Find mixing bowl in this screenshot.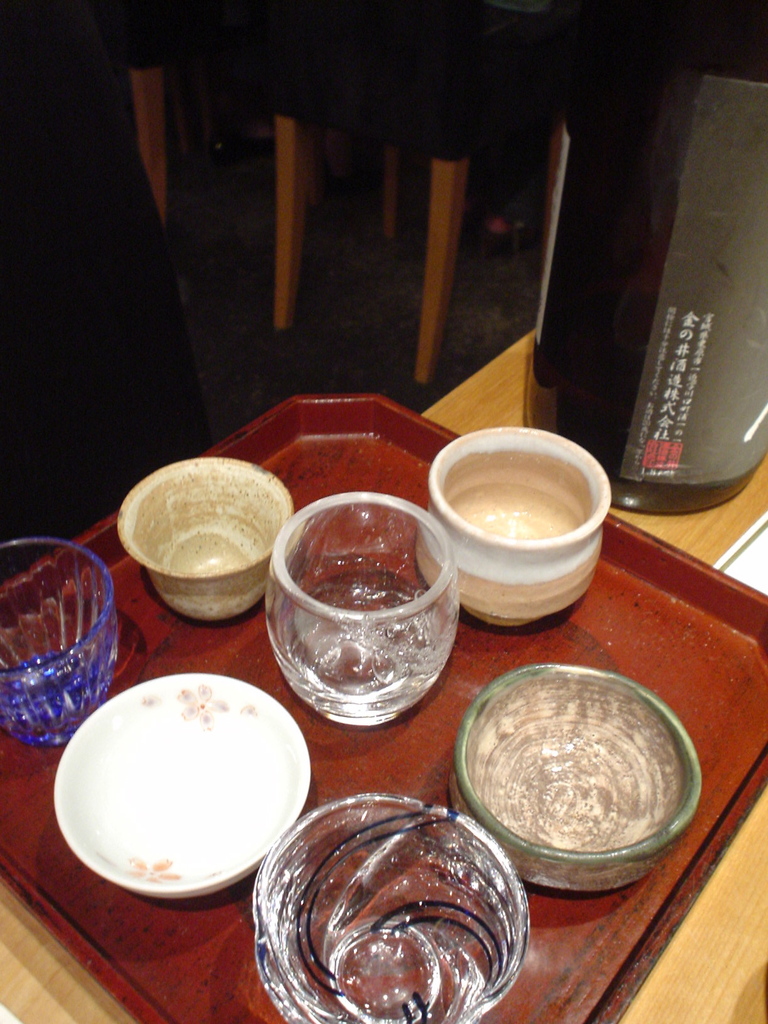
The bounding box for mixing bowl is (left=248, top=790, right=529, bottom=1023).
